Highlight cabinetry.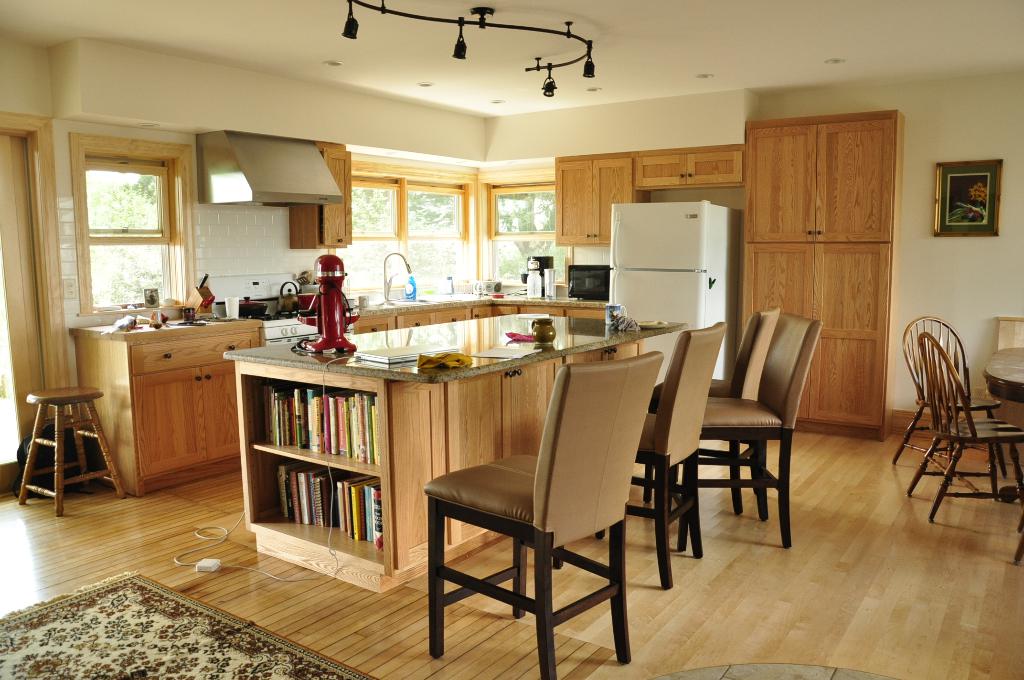
Highlighted region: x1=291, y1=132, x2=354, y2=250.
